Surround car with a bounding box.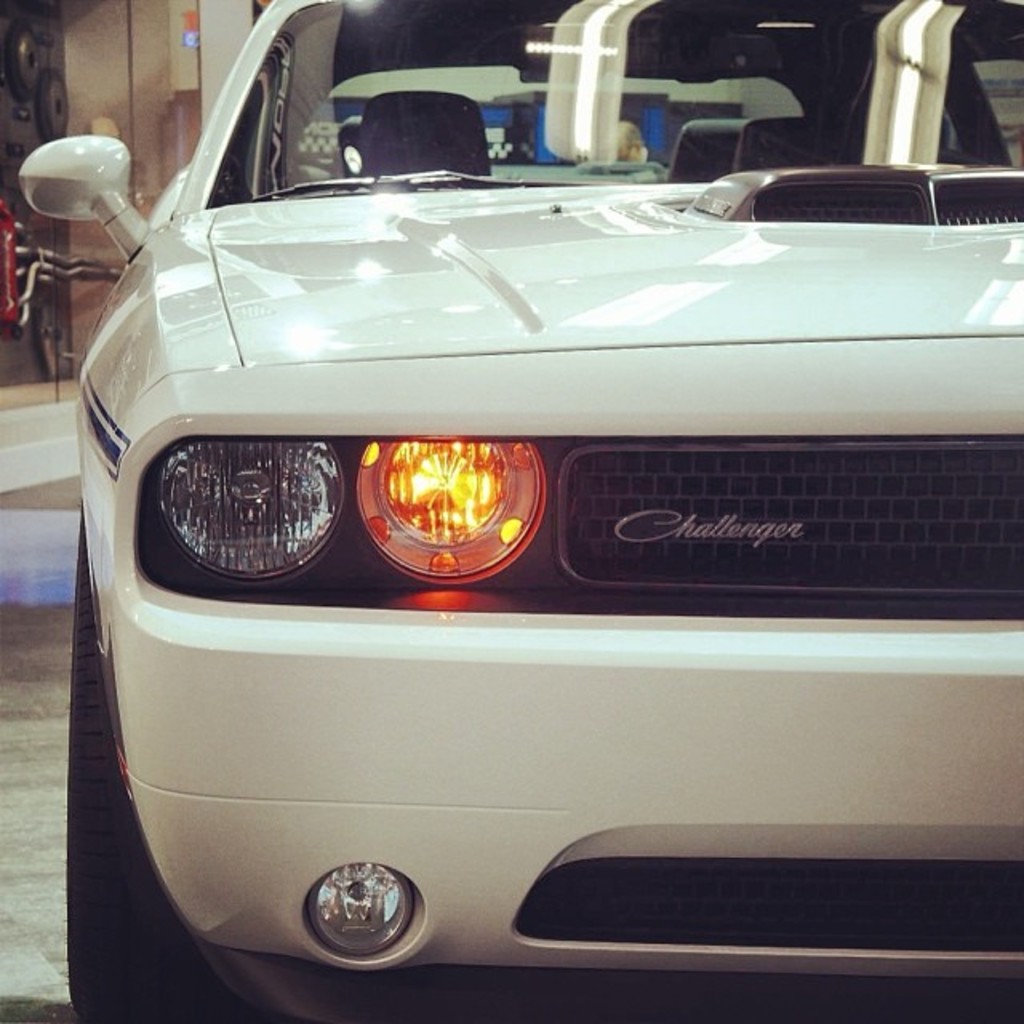
0,74,1018,1003.
